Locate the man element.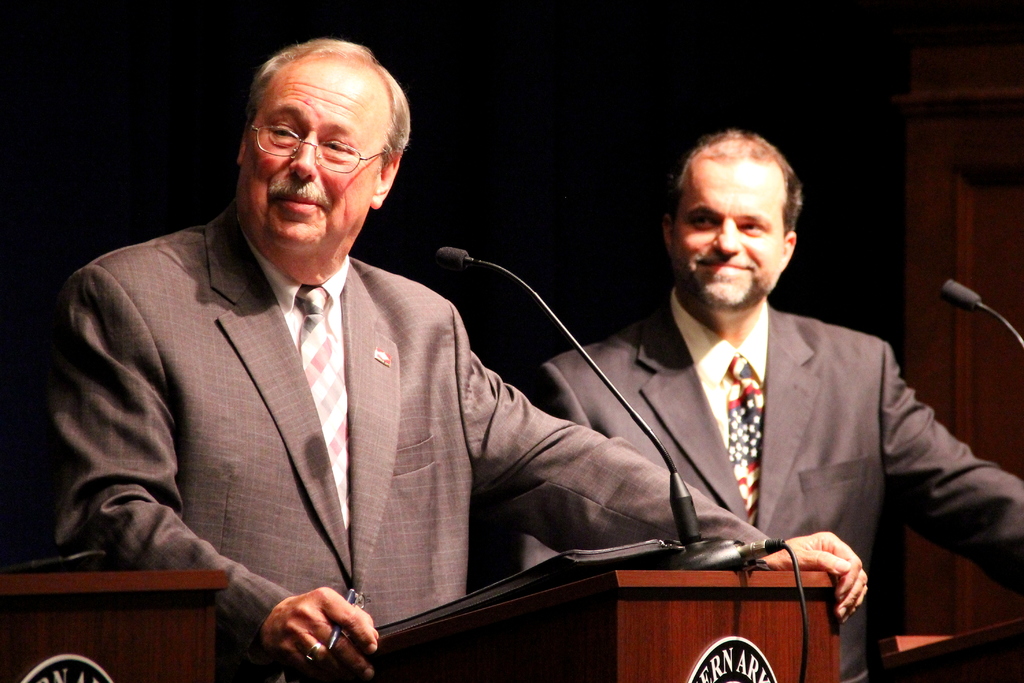
Element bbox: x1=79 y1=53 x2=722 y2=666.
